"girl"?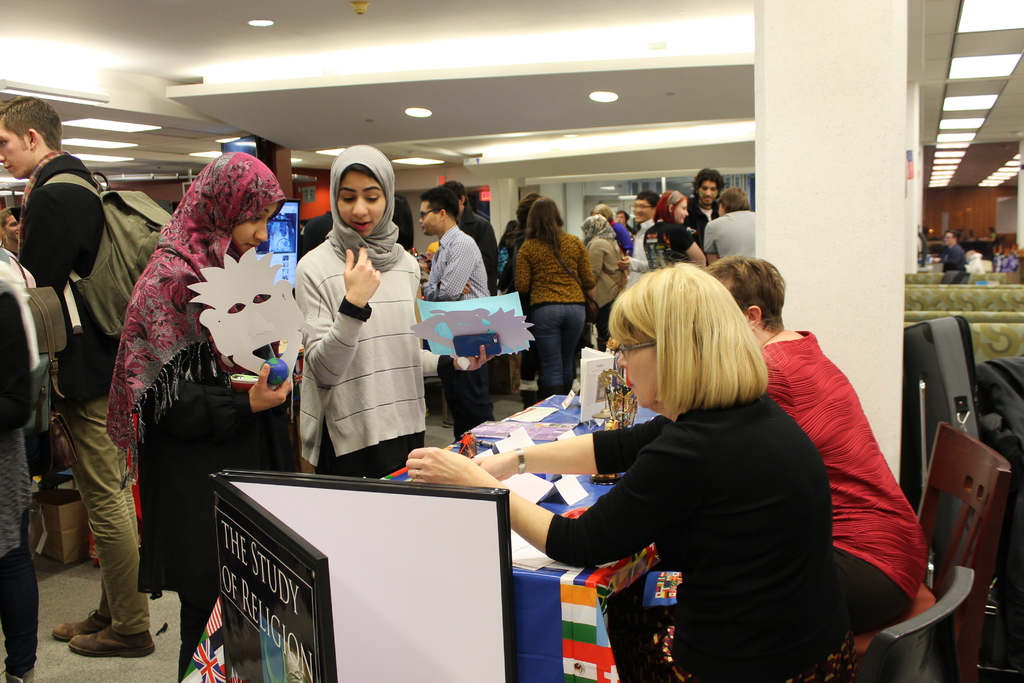
[299,143,424,483]
